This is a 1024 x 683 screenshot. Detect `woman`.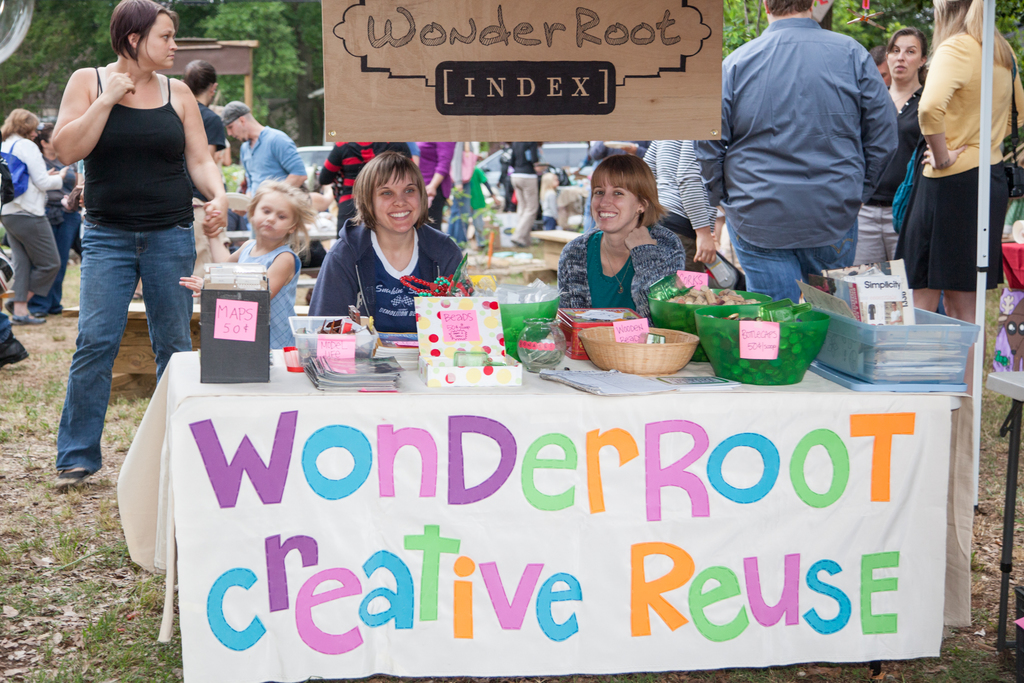
<region>0, 108, 69, 328</region>.
